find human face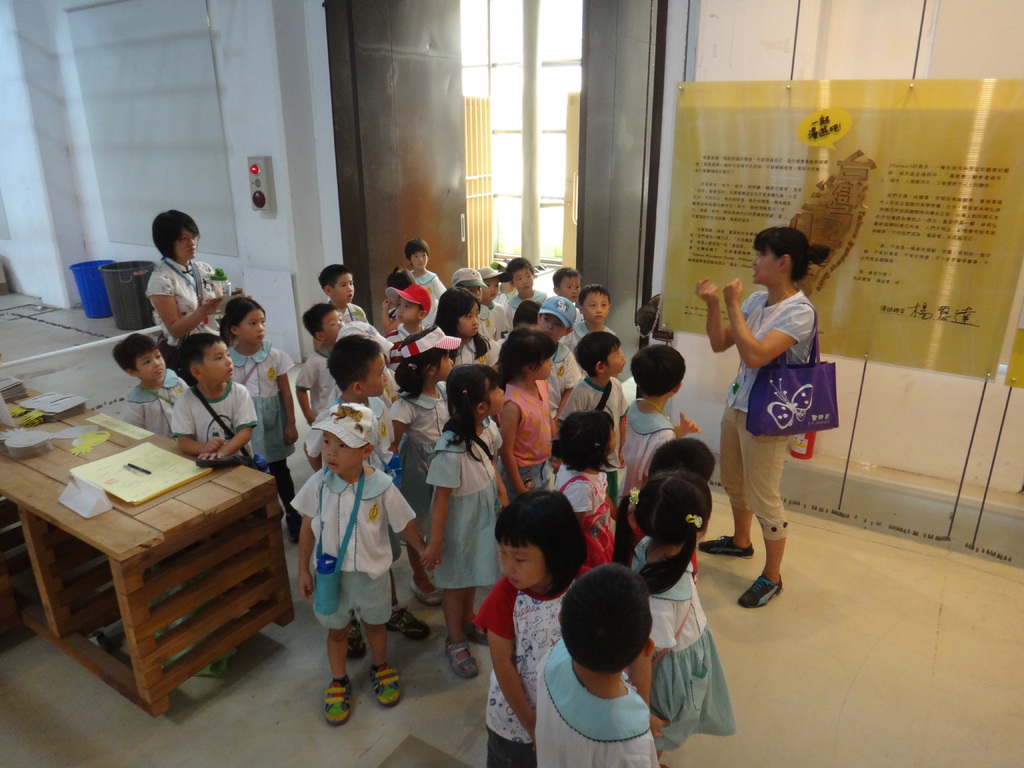
<box>173,223,199,260</box>
